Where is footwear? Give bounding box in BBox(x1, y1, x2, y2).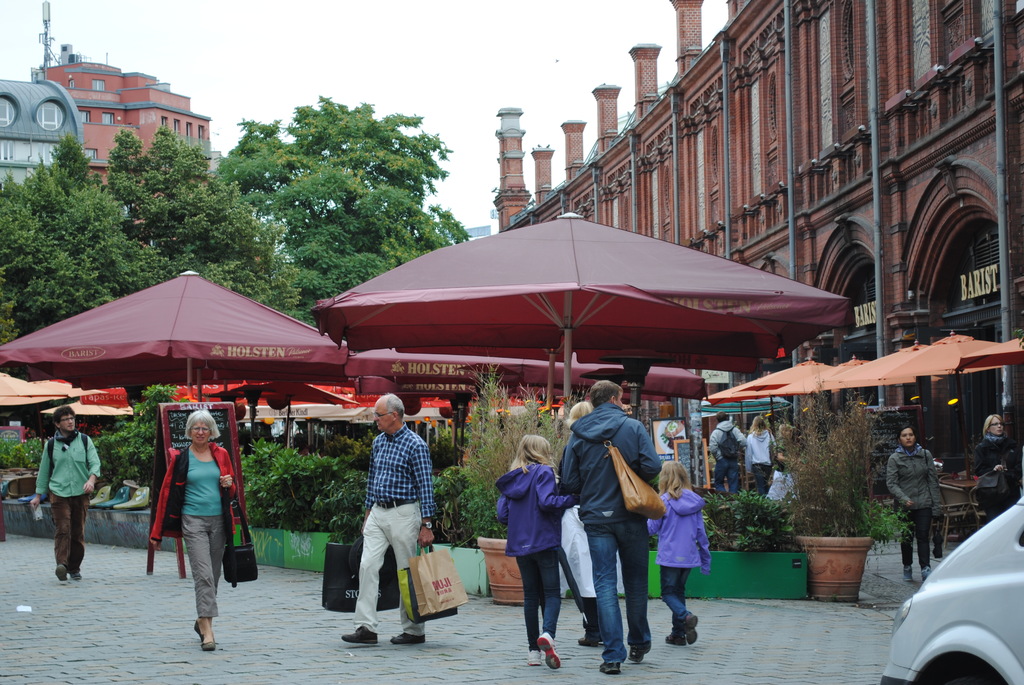
BBox(905, 567, 911, 588).
